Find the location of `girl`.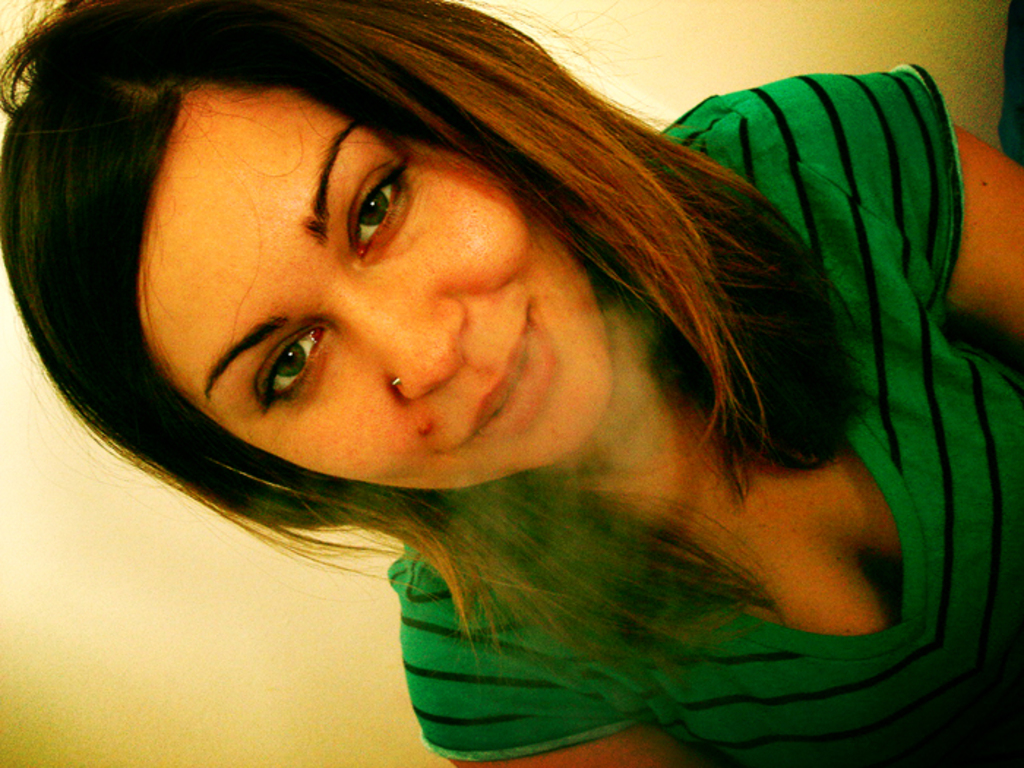
Location: select_region(0, 0, 1023, 767).
